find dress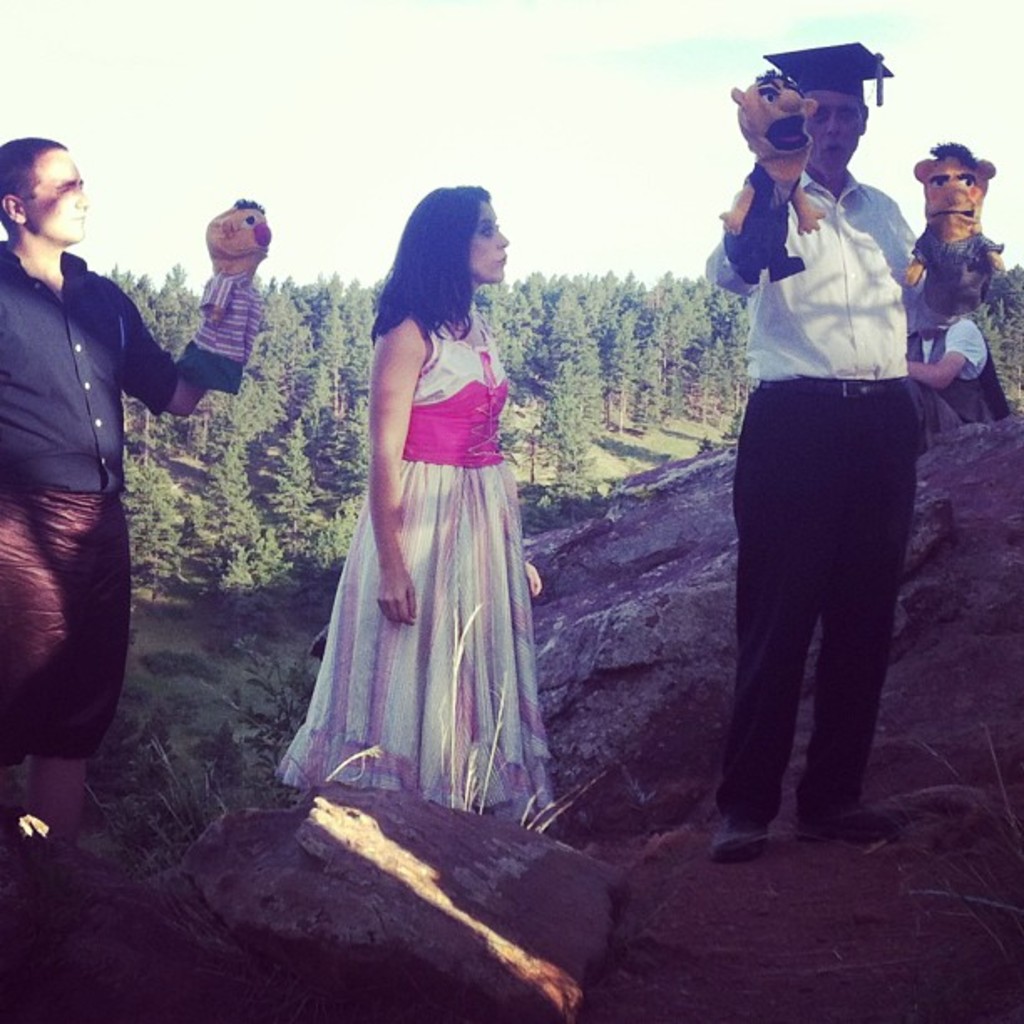
276, 308, 554, 815
